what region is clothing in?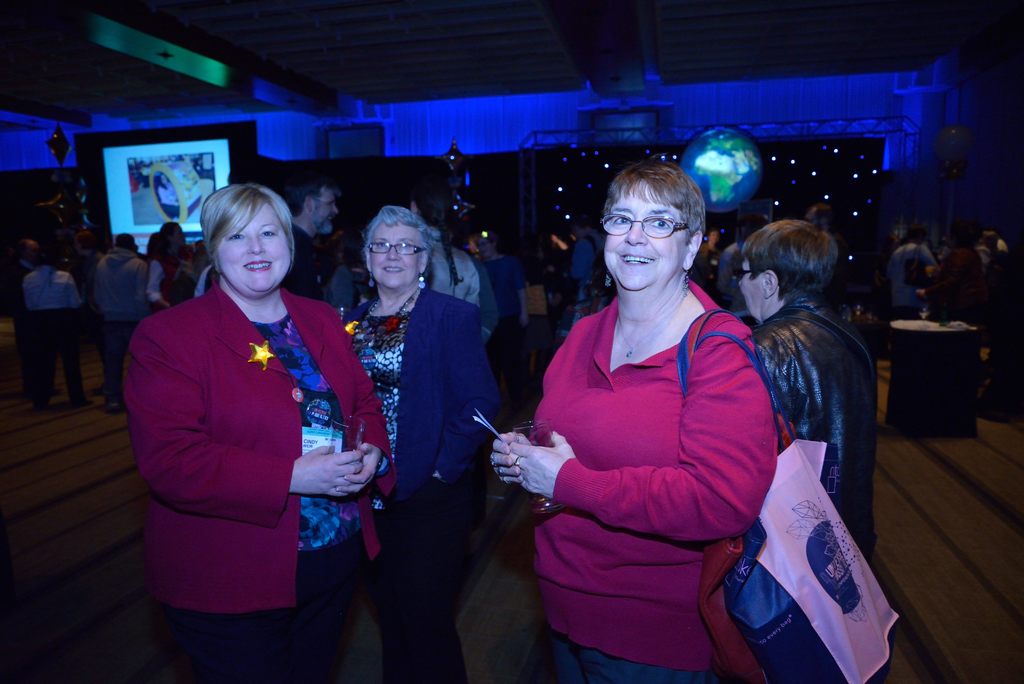
bbox=[97, 246, 145, 403].
